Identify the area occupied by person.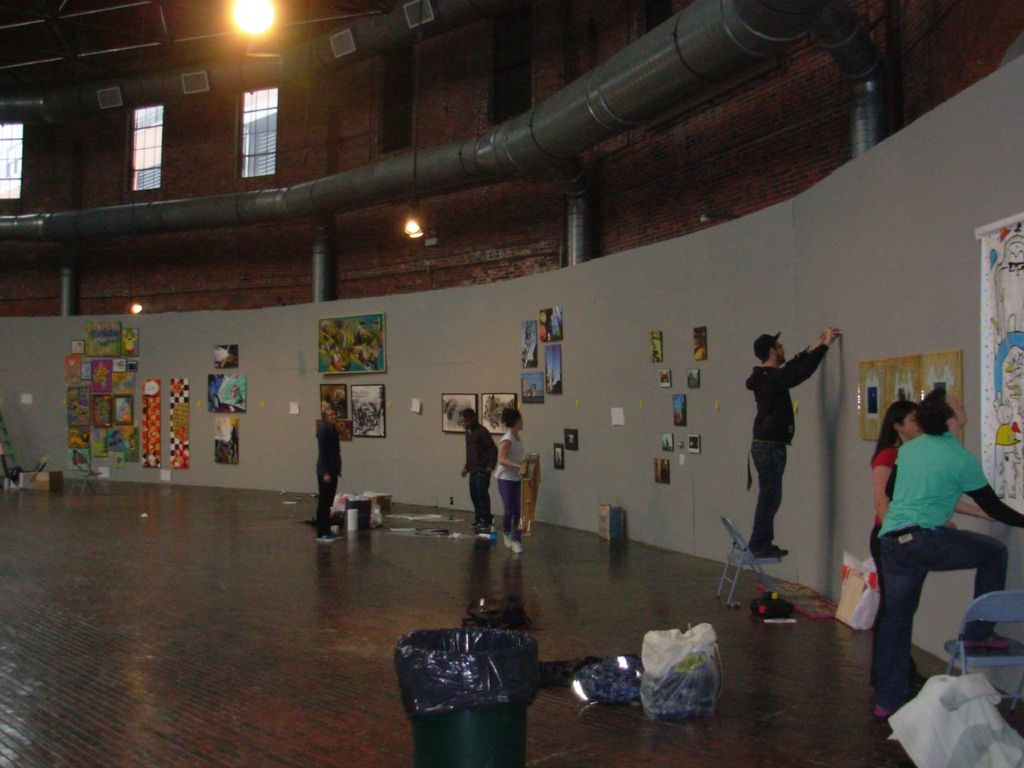
Area: {"left": 311, "top": 402, "right": 343, "bottom": 546}.
